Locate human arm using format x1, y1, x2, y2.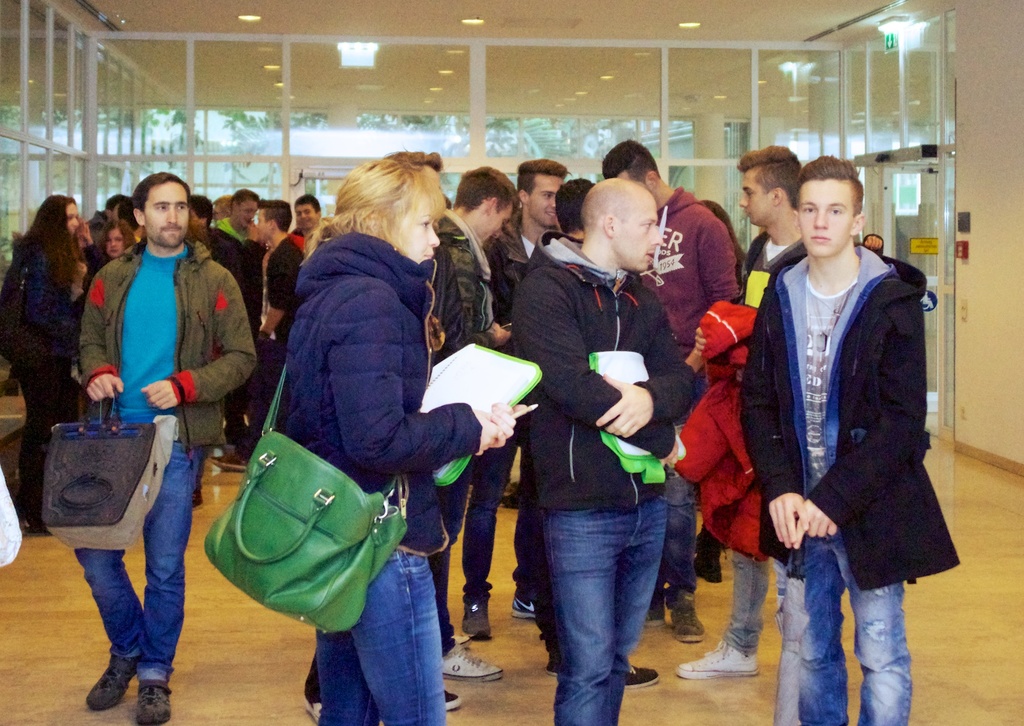
250, 255, 292, 344.
